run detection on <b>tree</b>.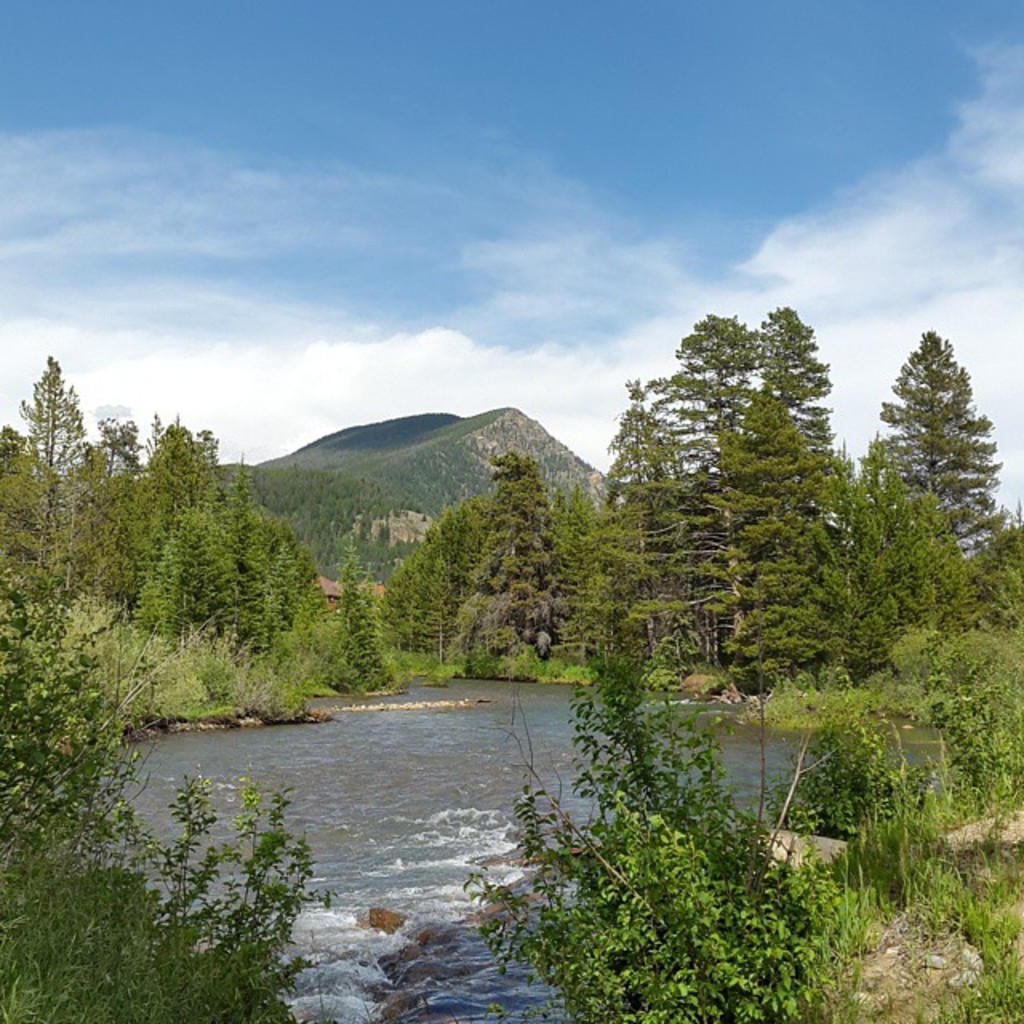
Result: {"left": 890, "top": 299, "right": 1011, "bottom": 571}.
